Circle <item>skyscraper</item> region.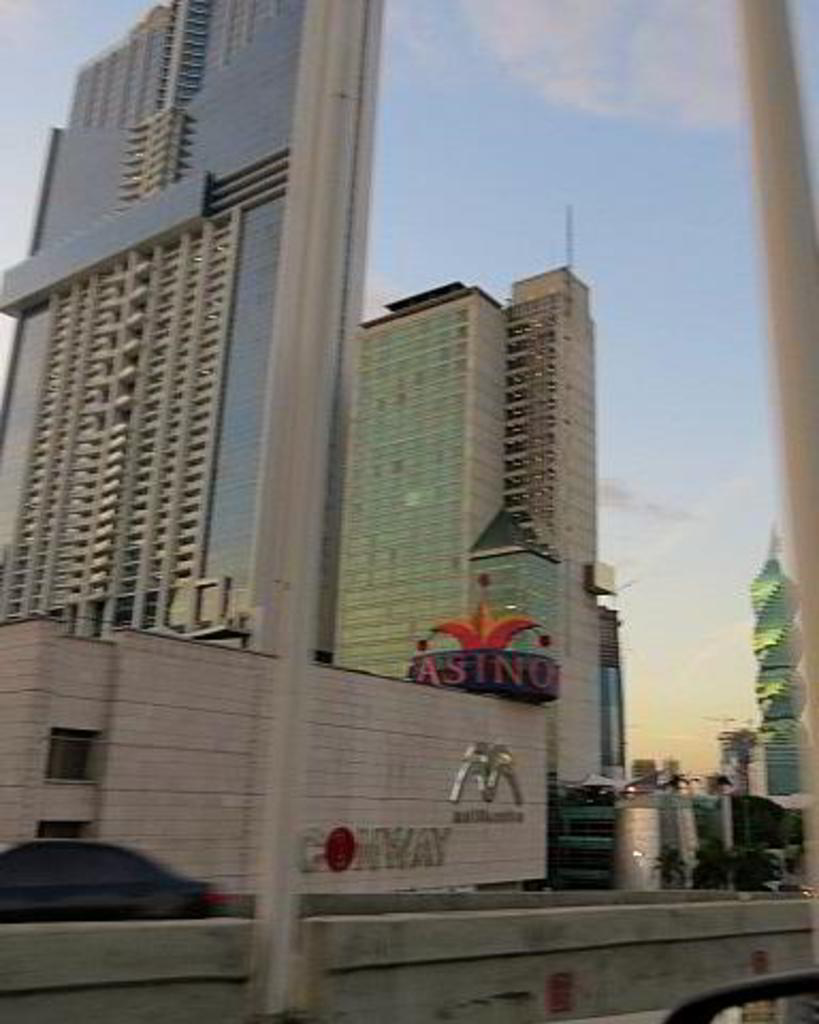
Region: <region>0, 0, 380, 672</region>.
